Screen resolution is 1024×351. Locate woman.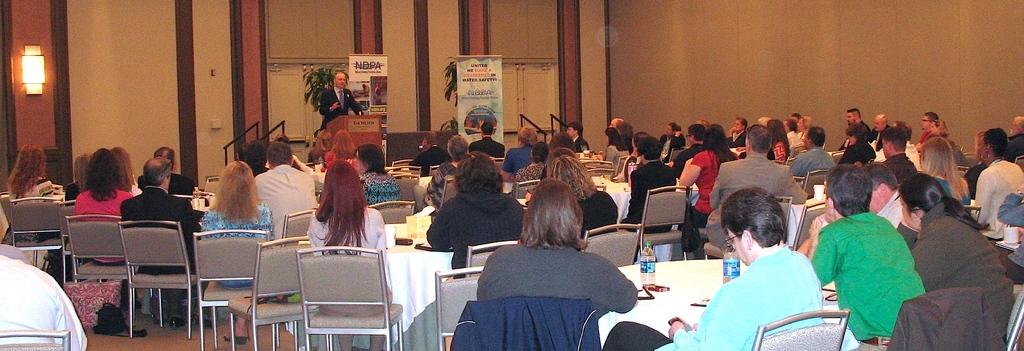
x1=357 y1=143 x2=404 y2=206.
